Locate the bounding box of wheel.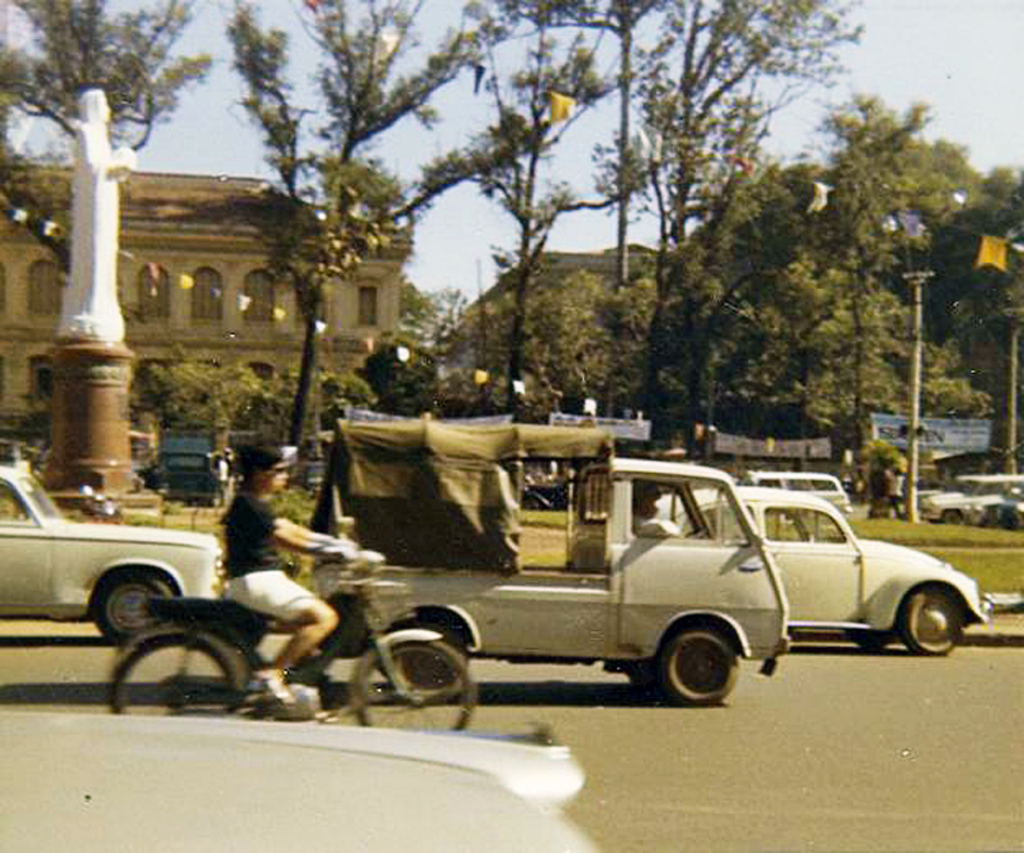
Bounding box: x1=945 y1=508 x2=965 y2=522.
